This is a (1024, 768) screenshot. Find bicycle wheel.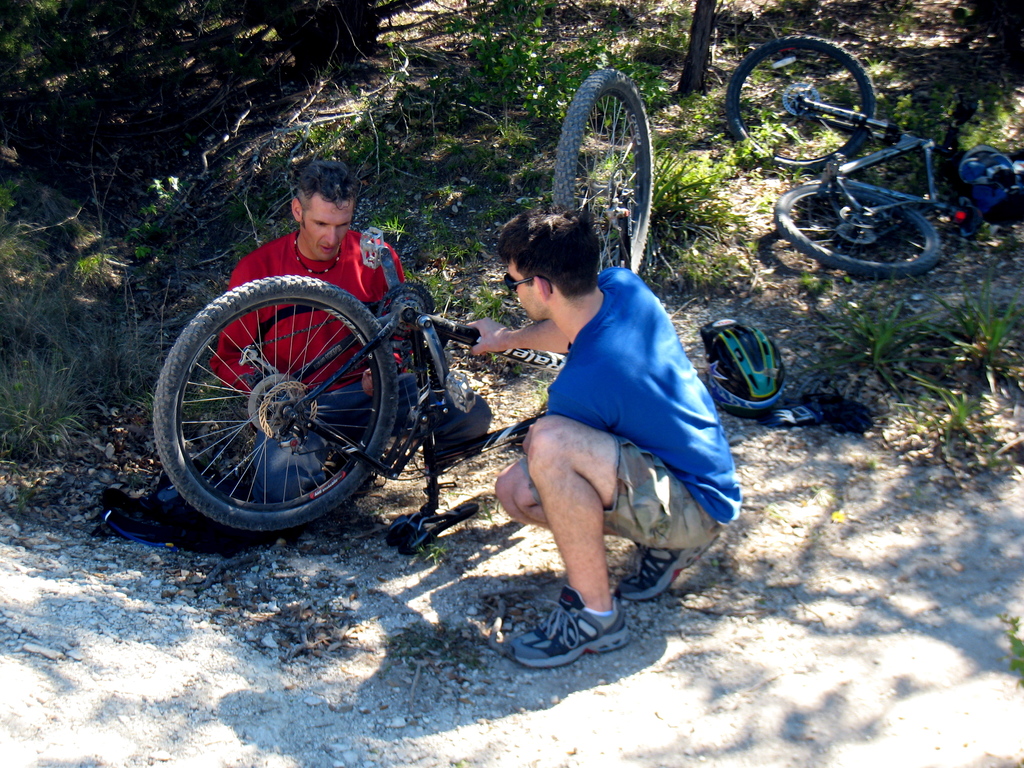
Bounding box: [721,35,878,176].
